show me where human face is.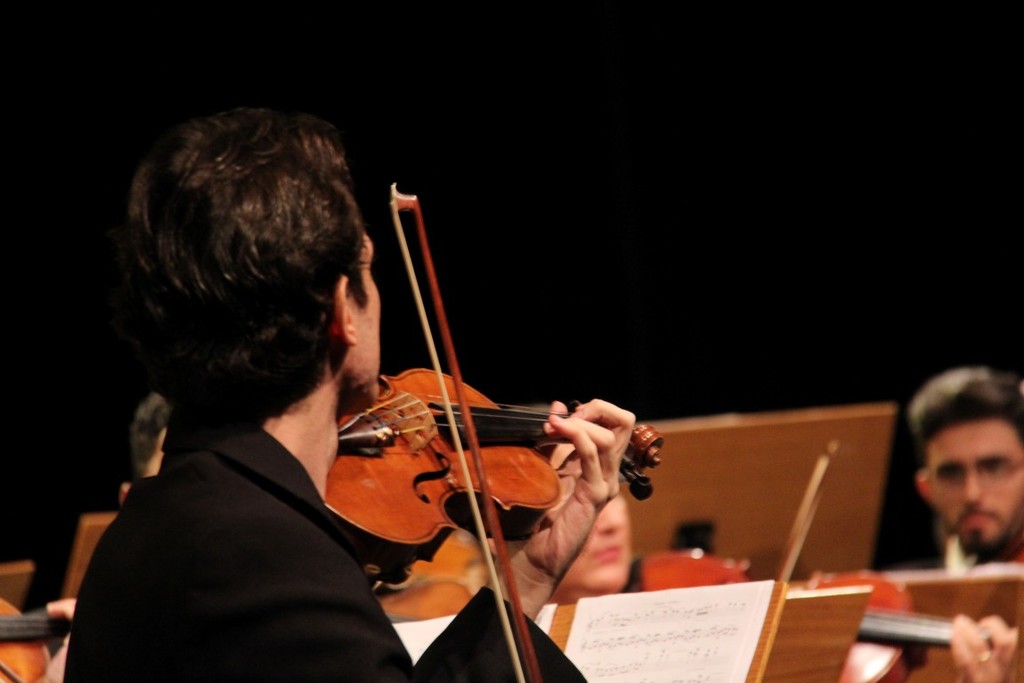
human face is at {"left": 340, "top": 184, "right": 381, "bottom": 406}.
